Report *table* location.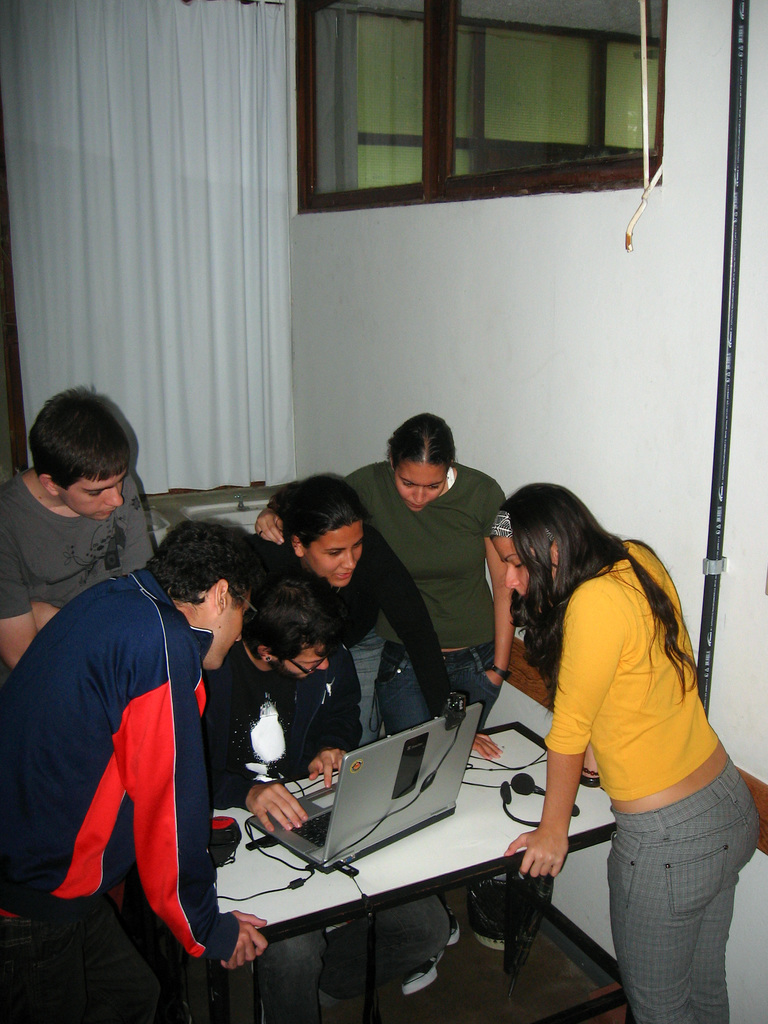
Report: rect(216, 682, 625, 1023).
